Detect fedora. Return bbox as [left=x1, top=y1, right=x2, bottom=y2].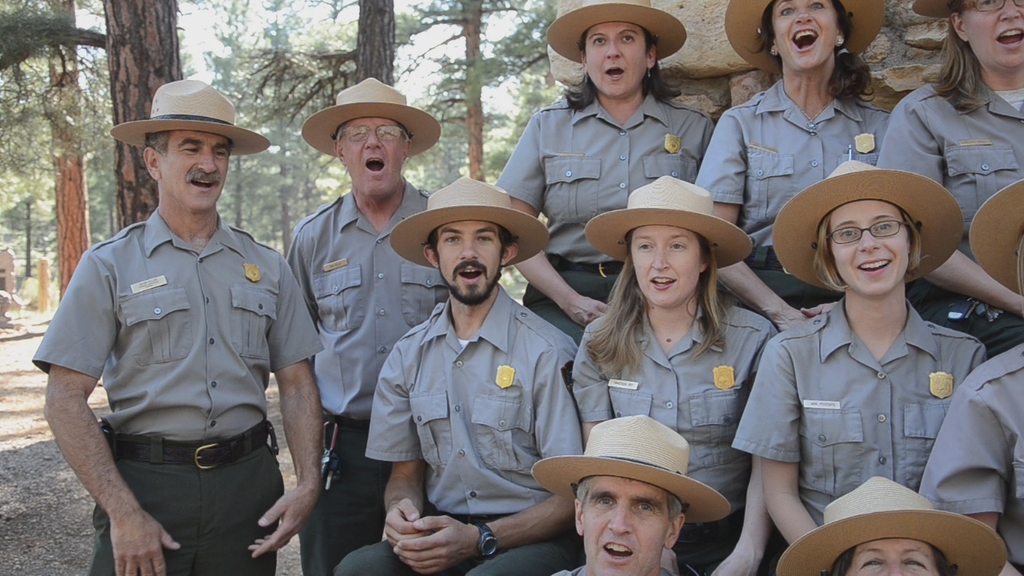
[left=107, top=77, right=267, bottom=152].
